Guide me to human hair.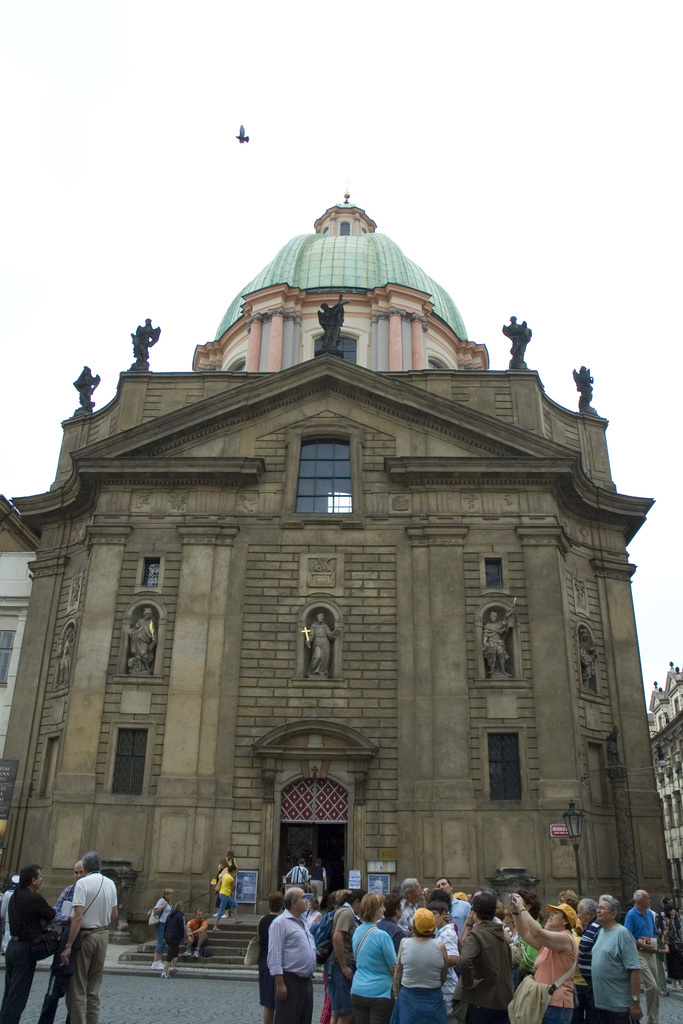
Guidance: crop(284, 890, 291, 910).
